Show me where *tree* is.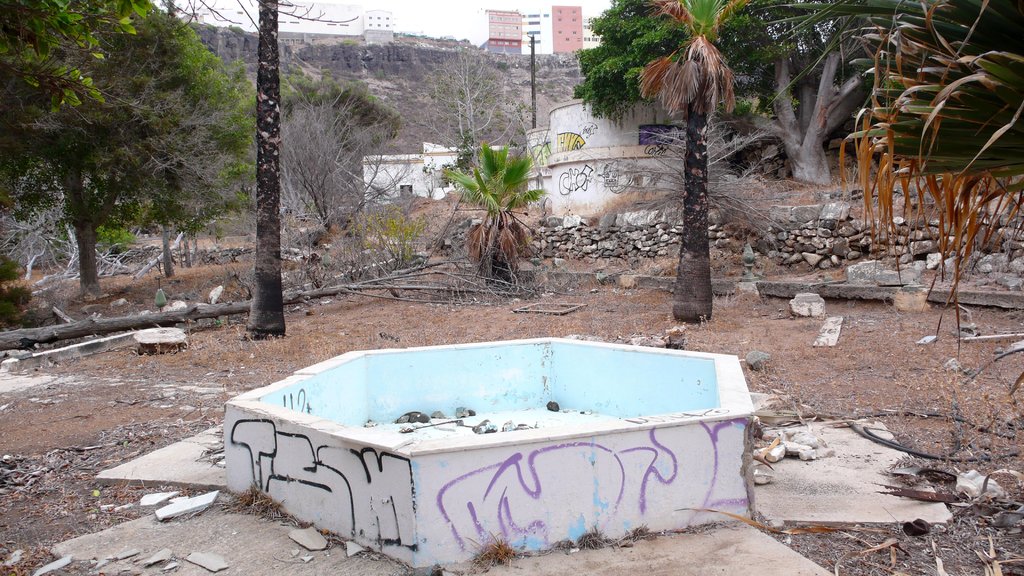
*tree* is at {"x1": 444, "y1": 147, "x2": 547, "y2": 279}.
